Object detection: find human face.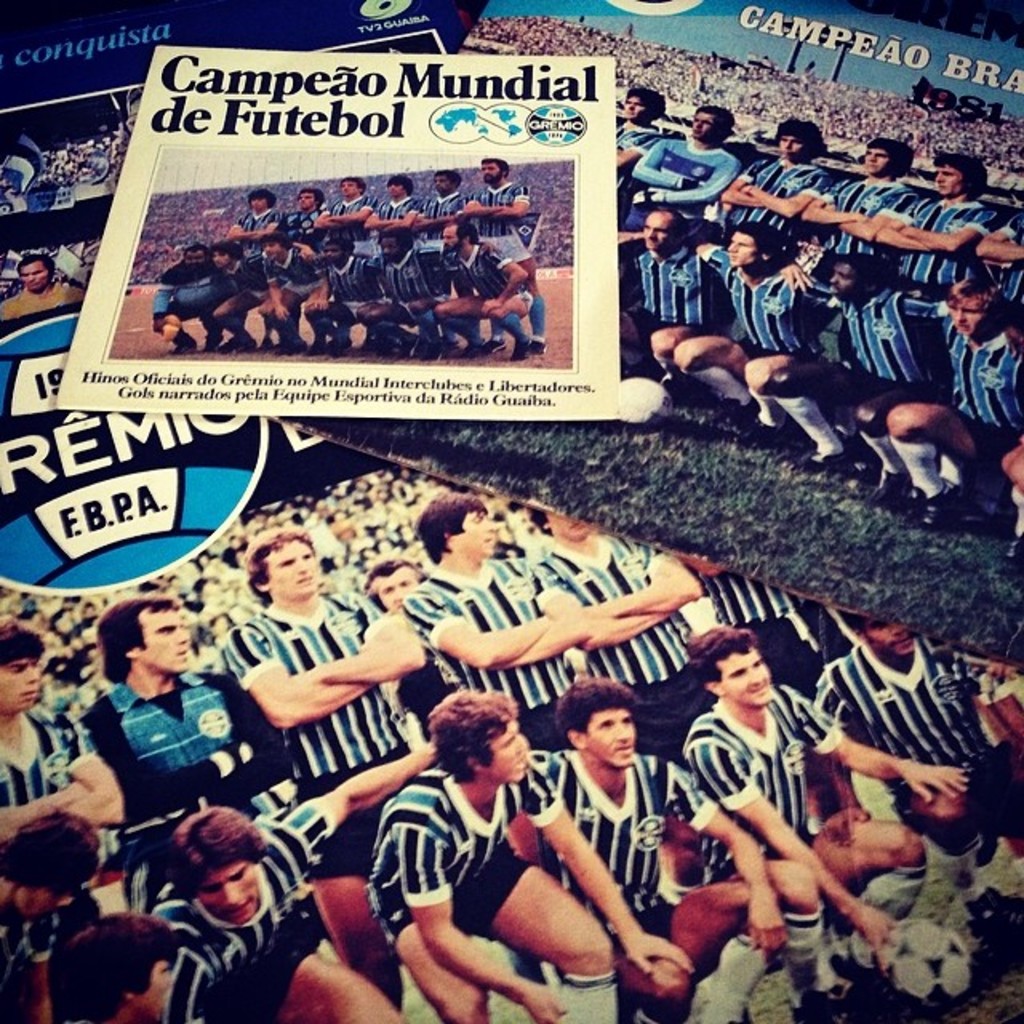
730/658/771/698.
